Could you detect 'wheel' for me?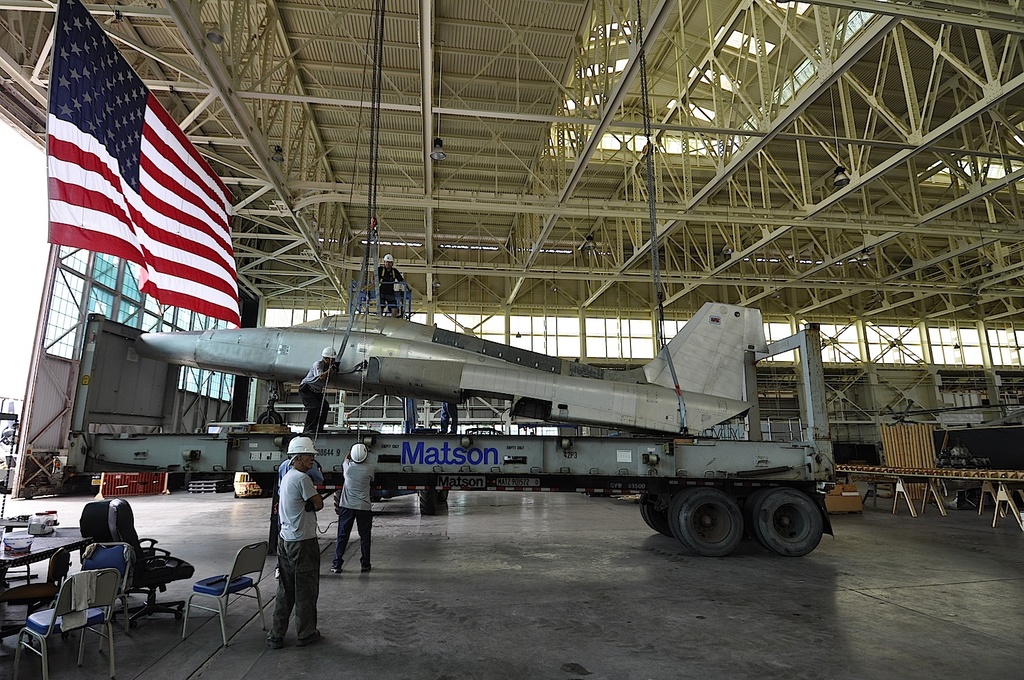
Detection result: <region>639, 503, 653, 528</region>.
